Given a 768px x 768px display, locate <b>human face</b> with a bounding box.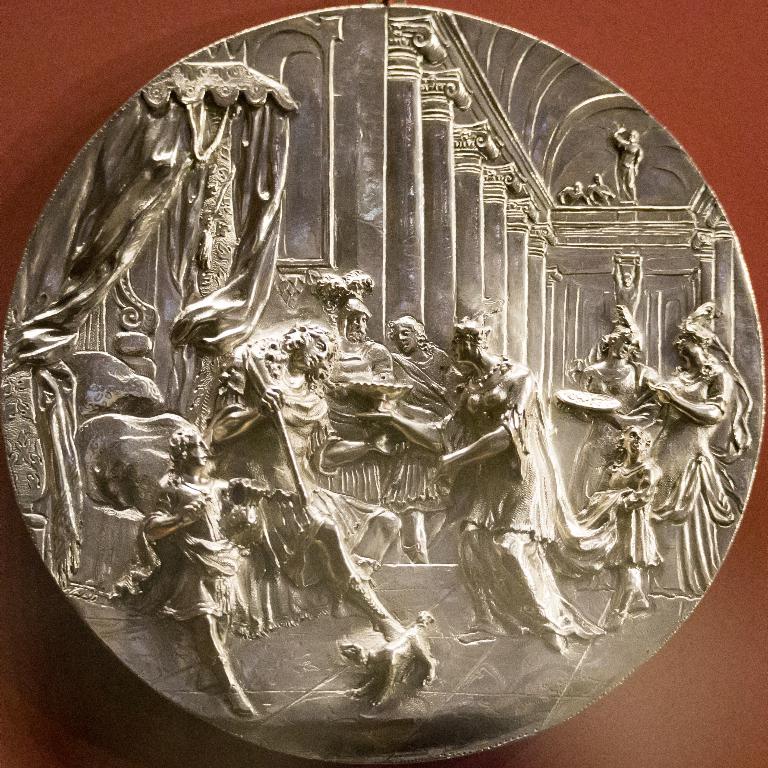
Located: box=[392, 324, 416, 352].
